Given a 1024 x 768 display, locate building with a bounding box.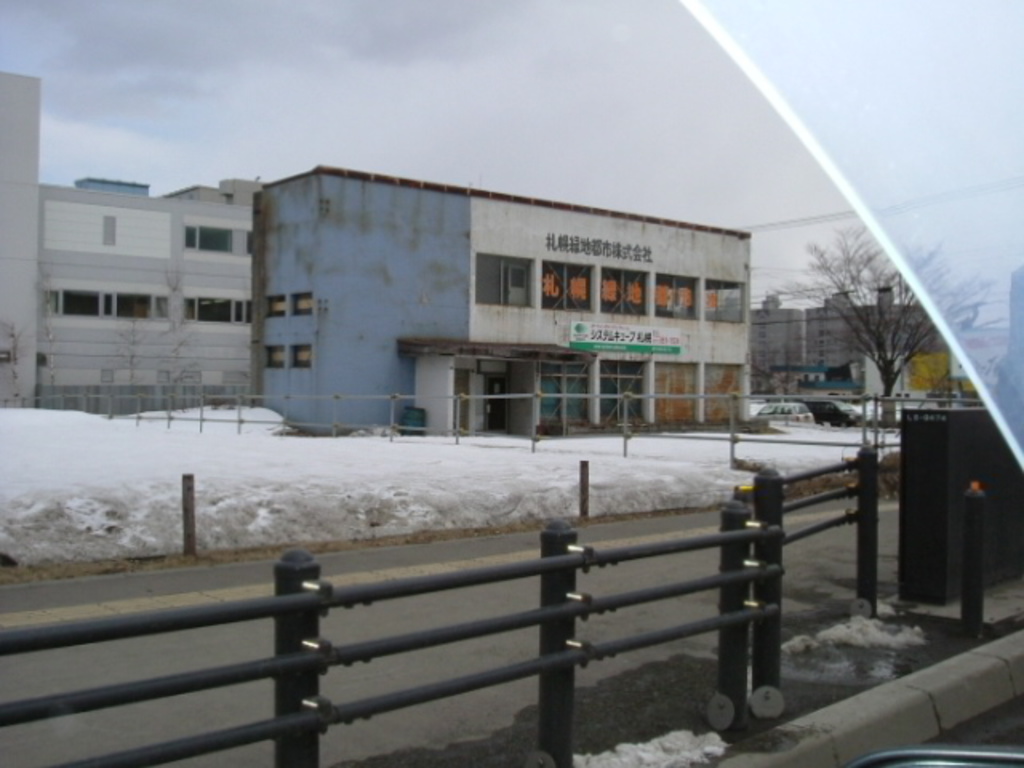
Located: bbox(994, 274, 1022, 443).
